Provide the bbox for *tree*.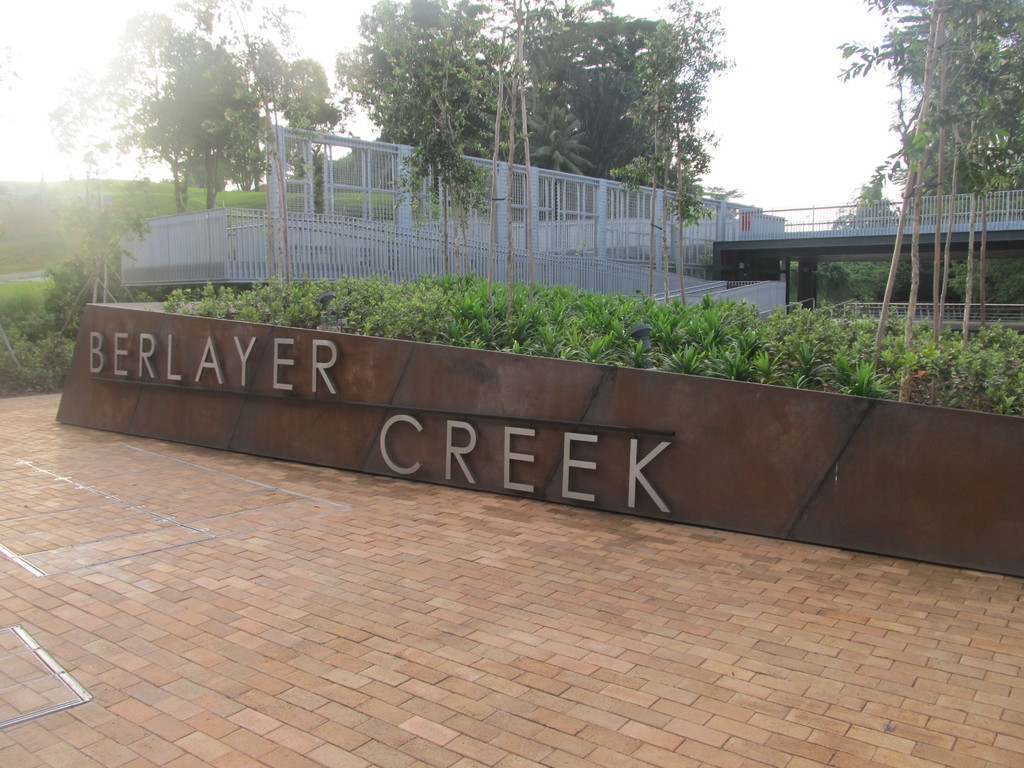
bbox=[512, 76, 614, 173].
